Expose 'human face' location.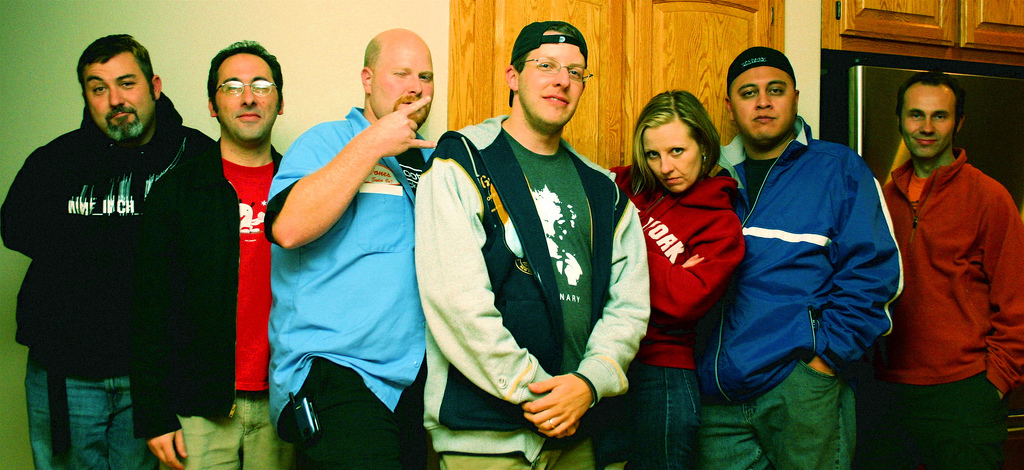
Exposed at {"x1": 365, "y1": 29, "x2": 439, "y2": 126}.
